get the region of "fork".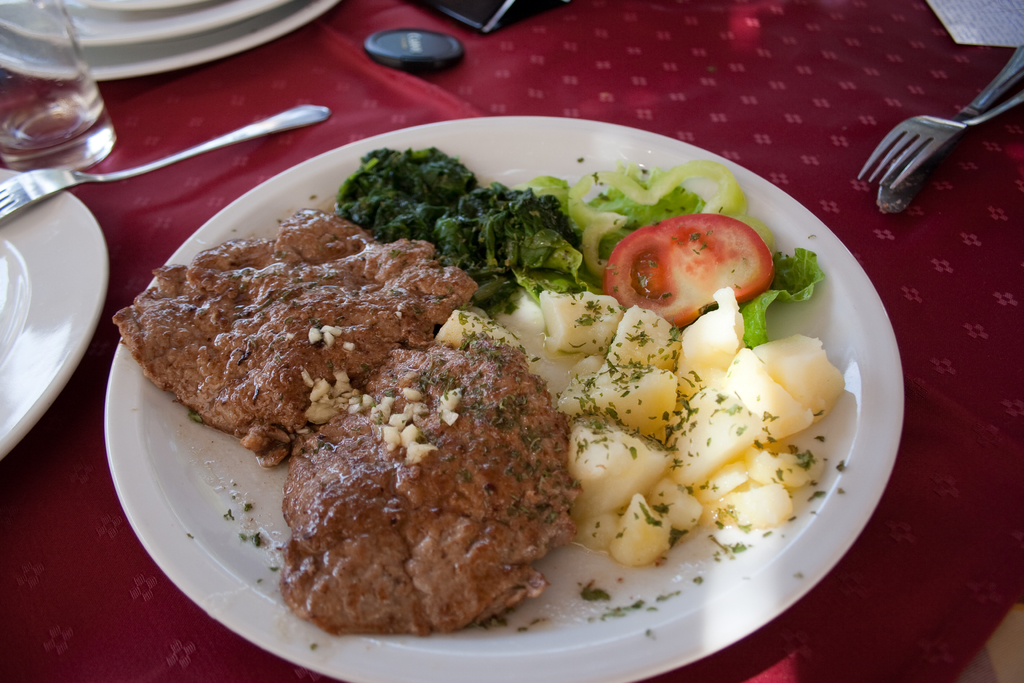
0 104 332 223.
